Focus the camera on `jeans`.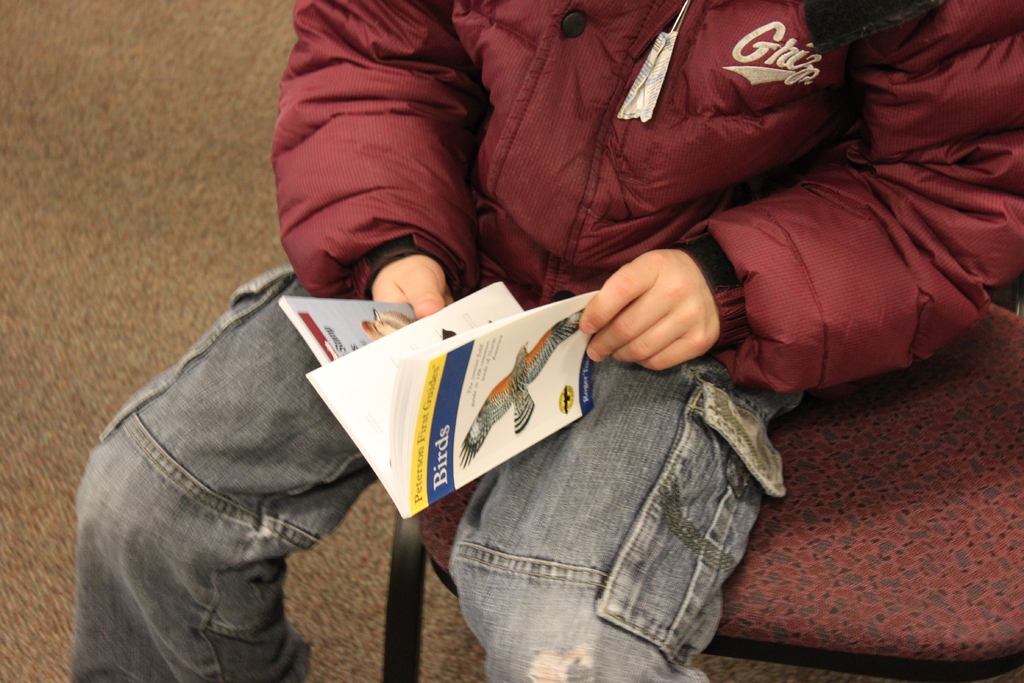
Focus region: 124 199 809 647.
